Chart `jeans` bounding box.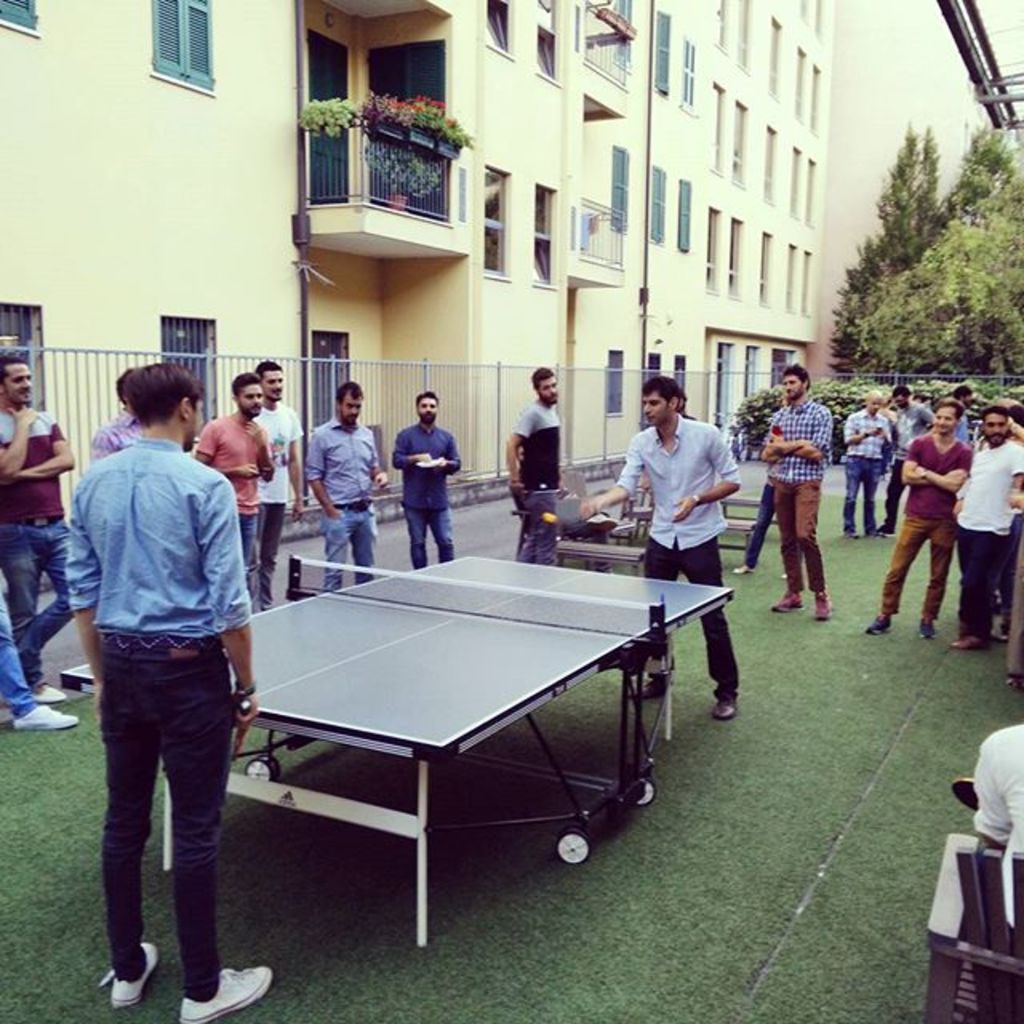
Charted: box=[642, 530, 741, 706].
